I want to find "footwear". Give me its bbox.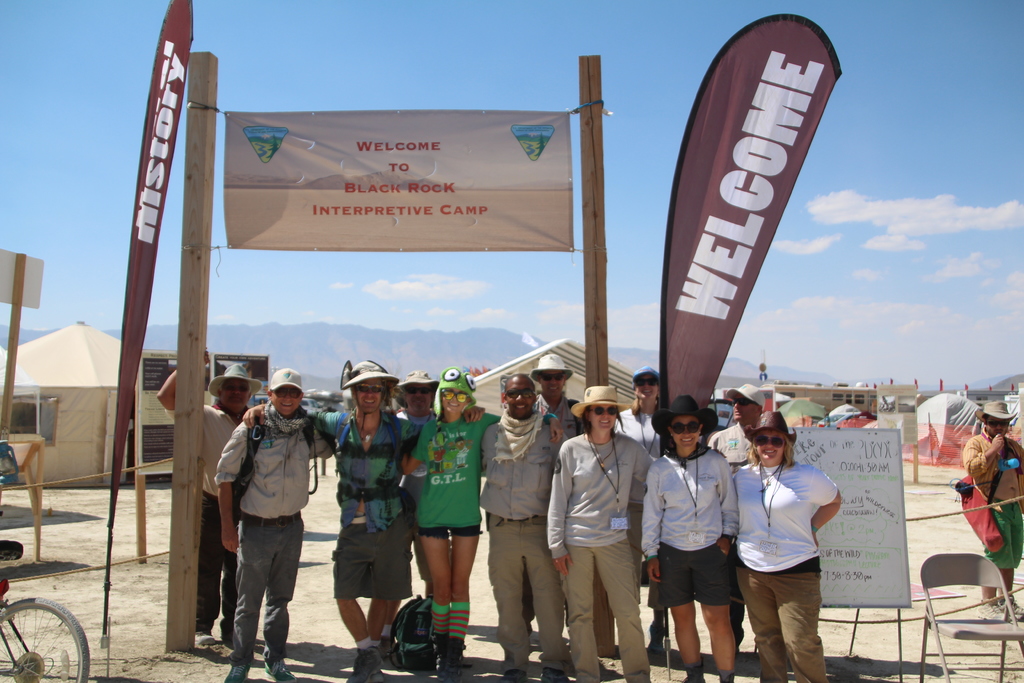
[197, 632, 217, 646].
